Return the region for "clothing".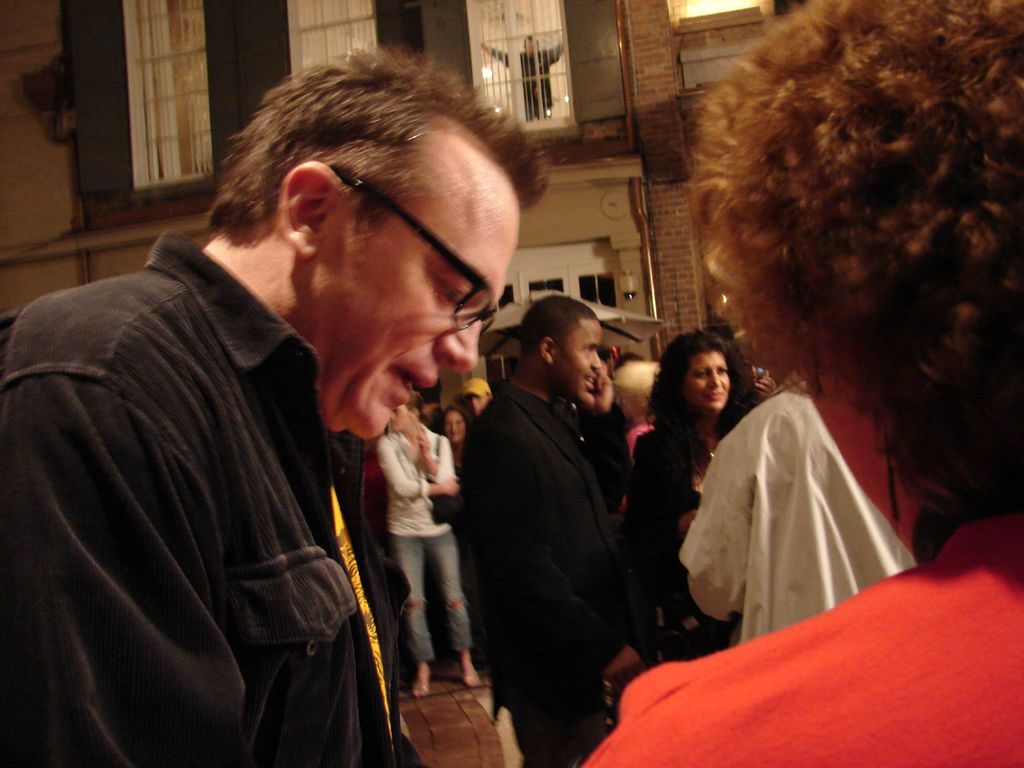
(x1=374, y1=431, x2=476, y2=666).
